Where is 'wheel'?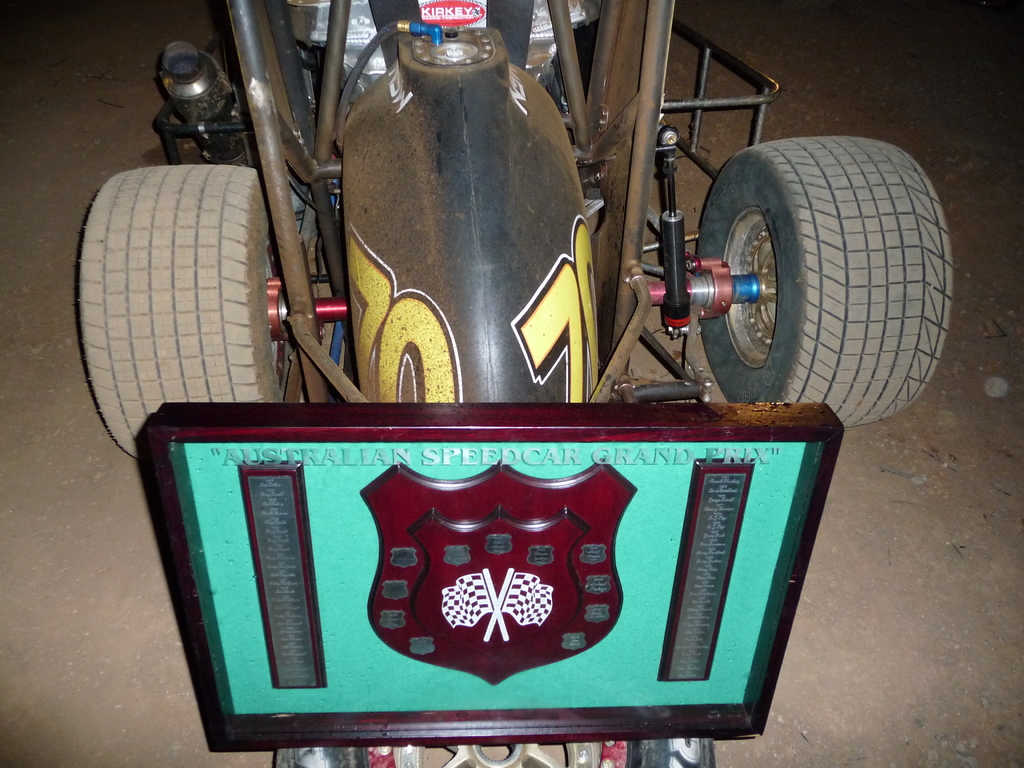
76 167 280 455.
